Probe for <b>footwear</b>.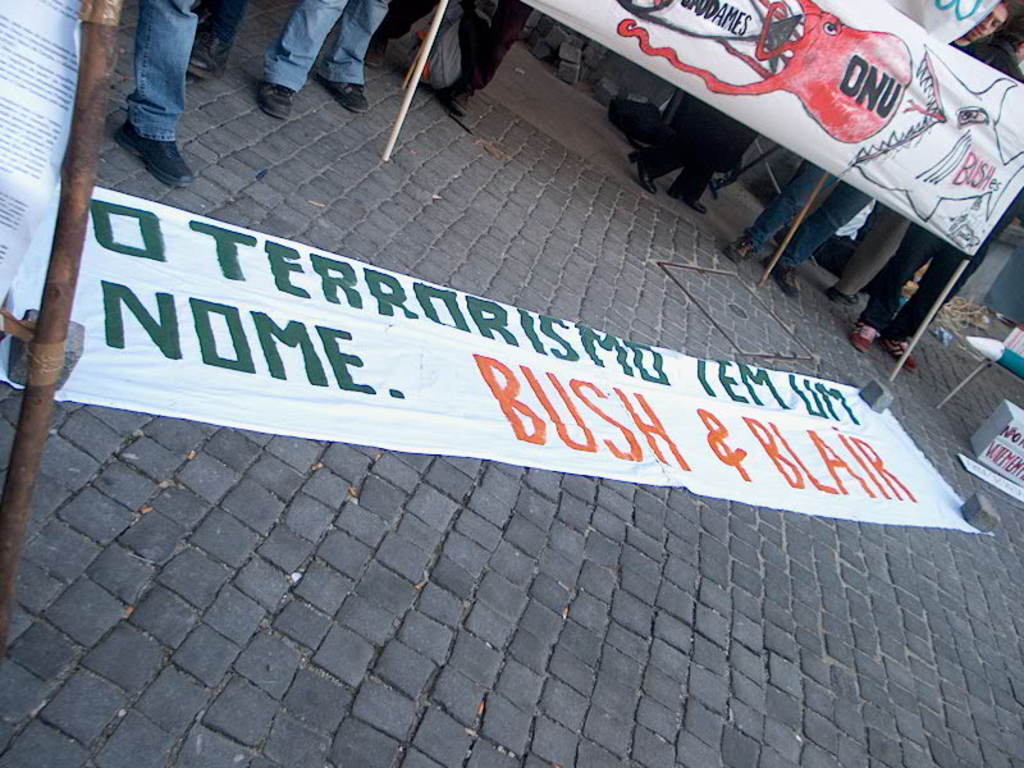
Probe result: locate(762, 252, 801, 300).
